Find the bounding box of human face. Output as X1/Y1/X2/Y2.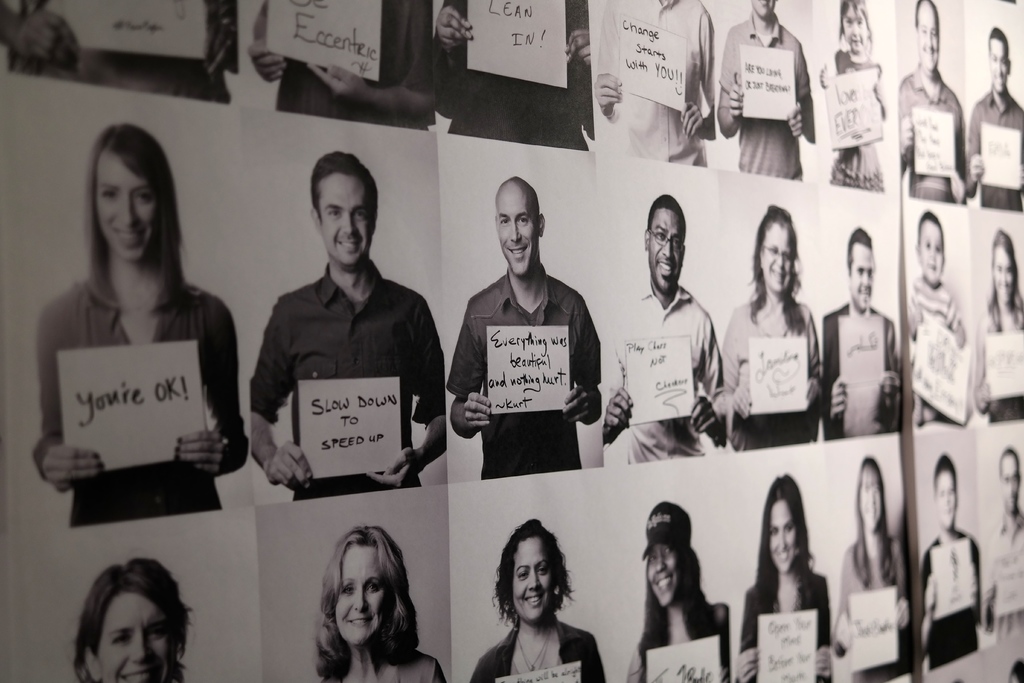
645/210/685/293.
